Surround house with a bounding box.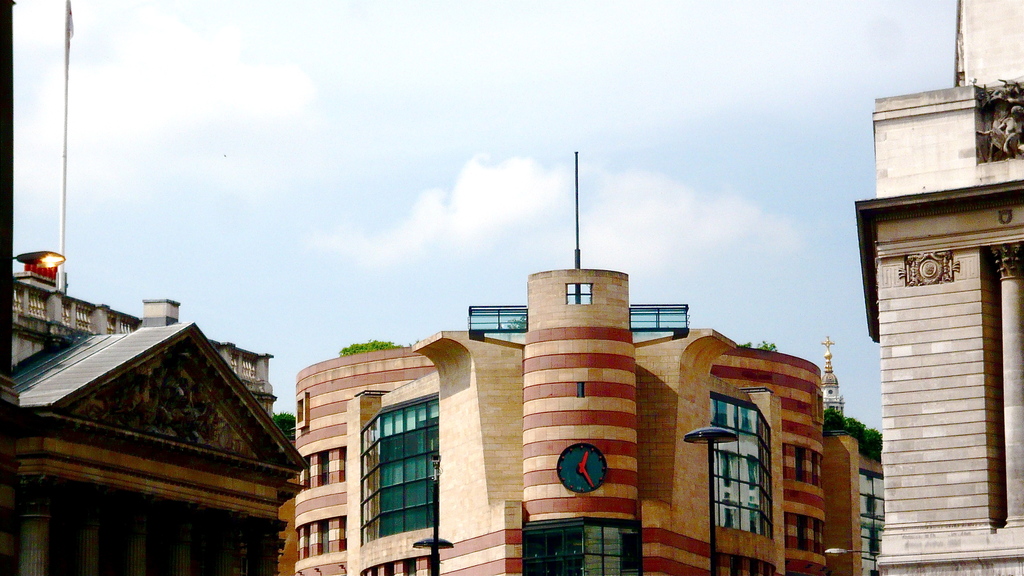
left=19, top=281, right=313, bottom=575.
